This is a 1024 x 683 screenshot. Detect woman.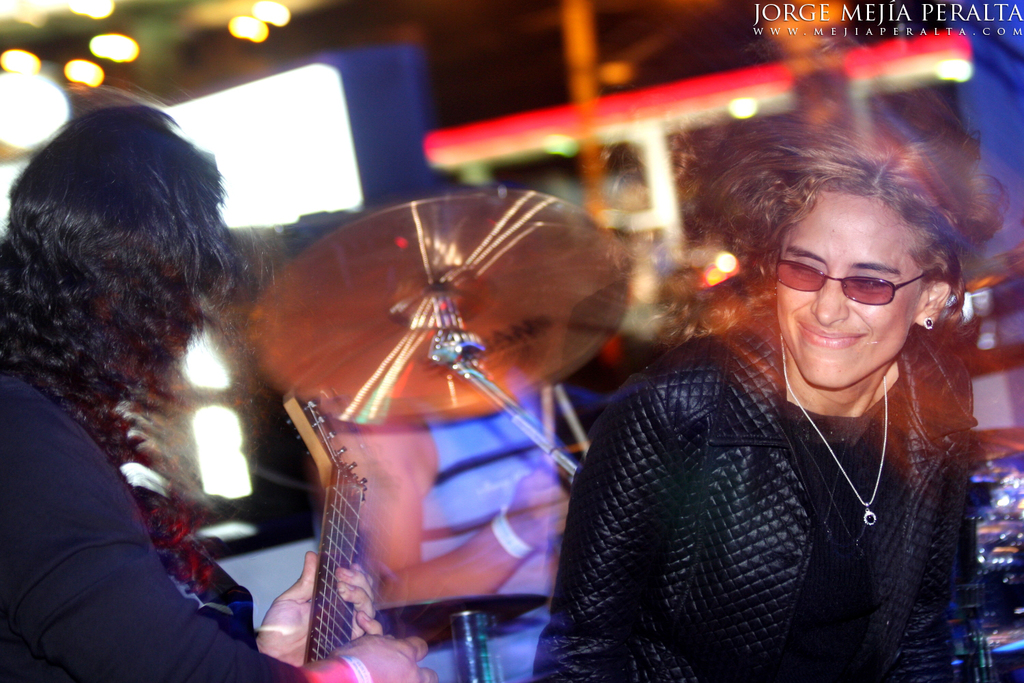
{"x1": 0, "y1": 104, "x2": 438, "y2": 682}.
